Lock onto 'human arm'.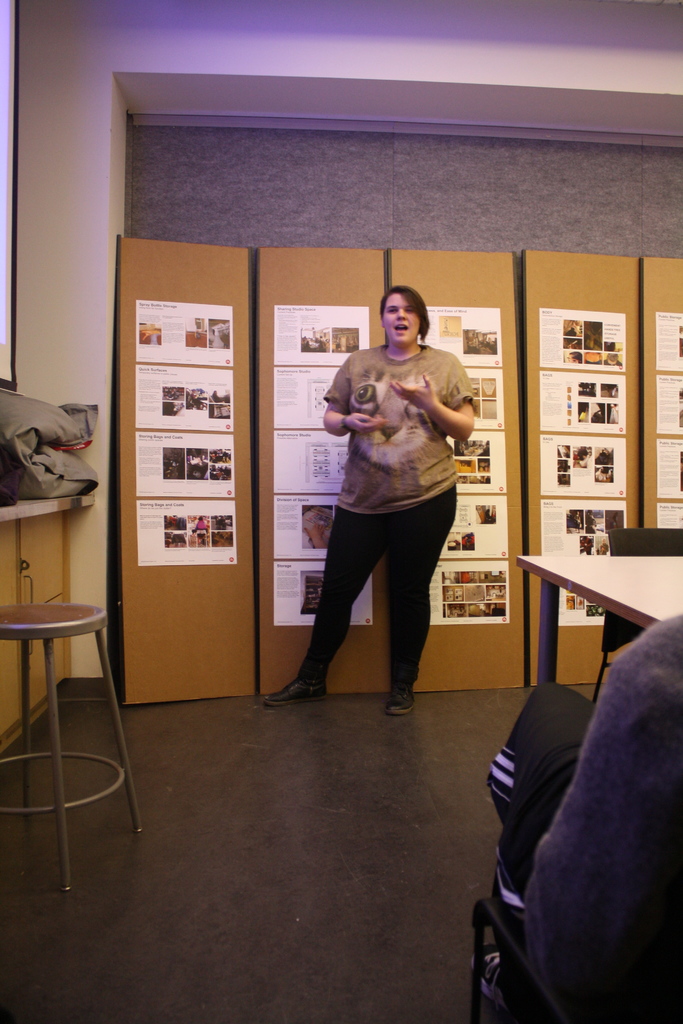
Locked: BBox(327, 339, 392, 438).
